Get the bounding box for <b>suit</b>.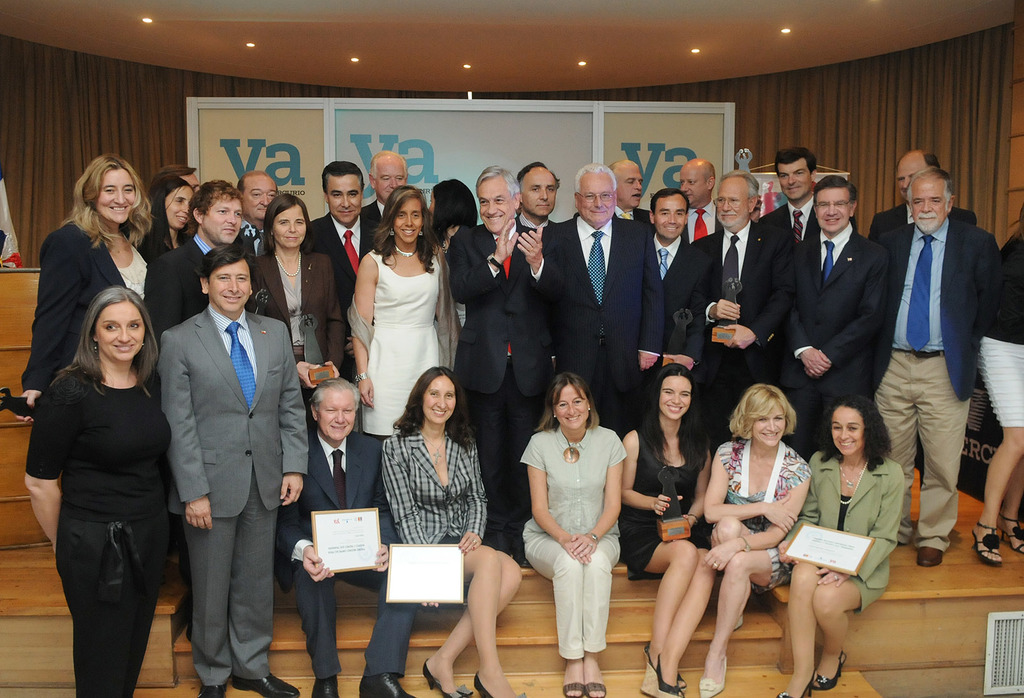
(x1=272, y1=429, x2=419, y2=680).
